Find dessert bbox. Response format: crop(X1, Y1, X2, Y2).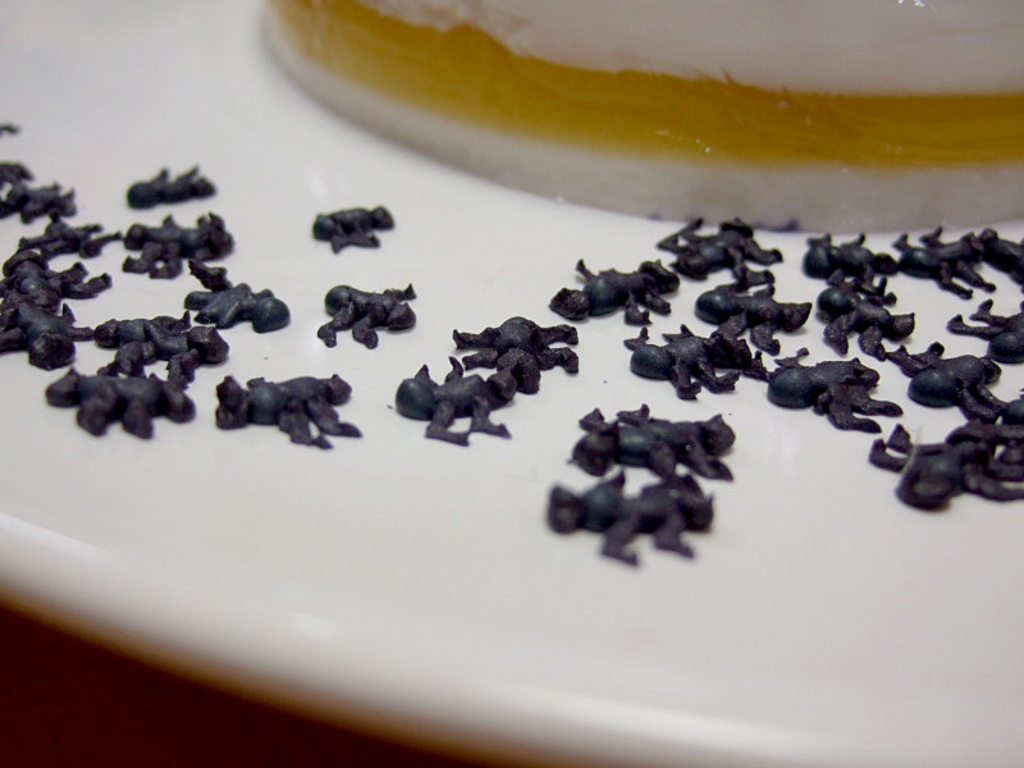
crop(558, 264, 675, 328).
